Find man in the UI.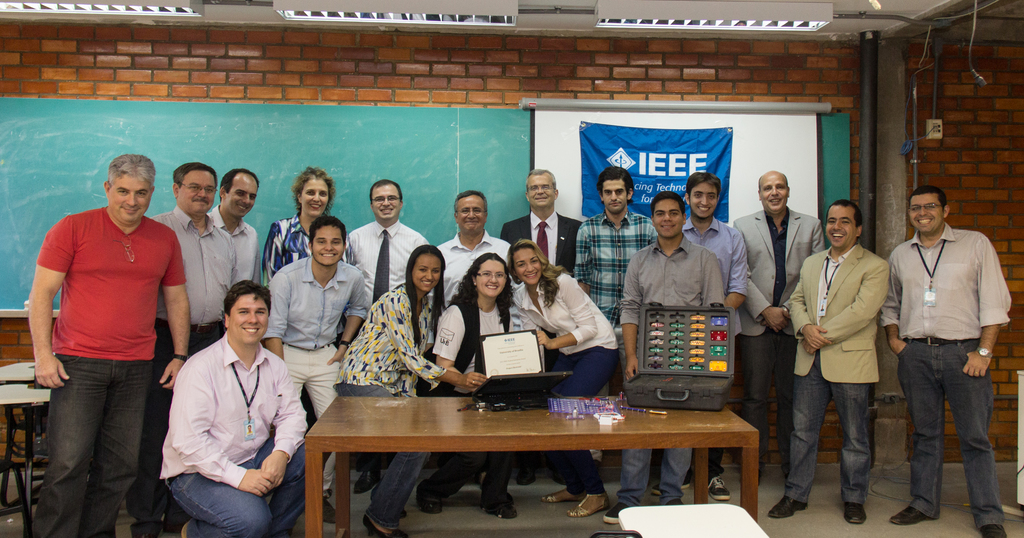
UI element at Rect(731, 169, 827, 484).
